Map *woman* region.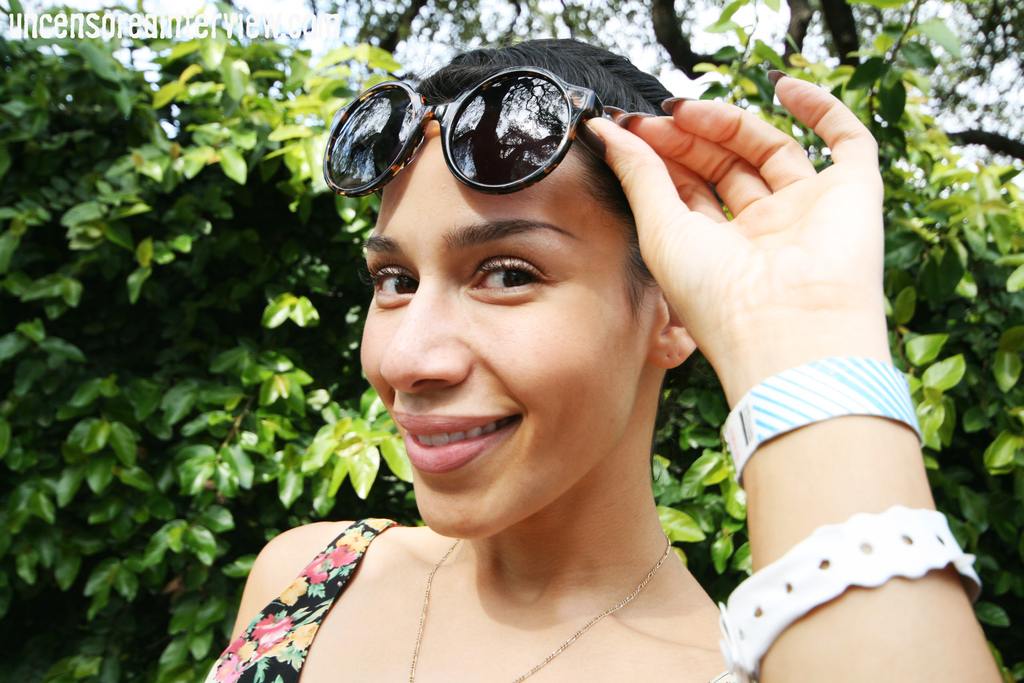
Mapped to box=[248, 0, 790, 682].
